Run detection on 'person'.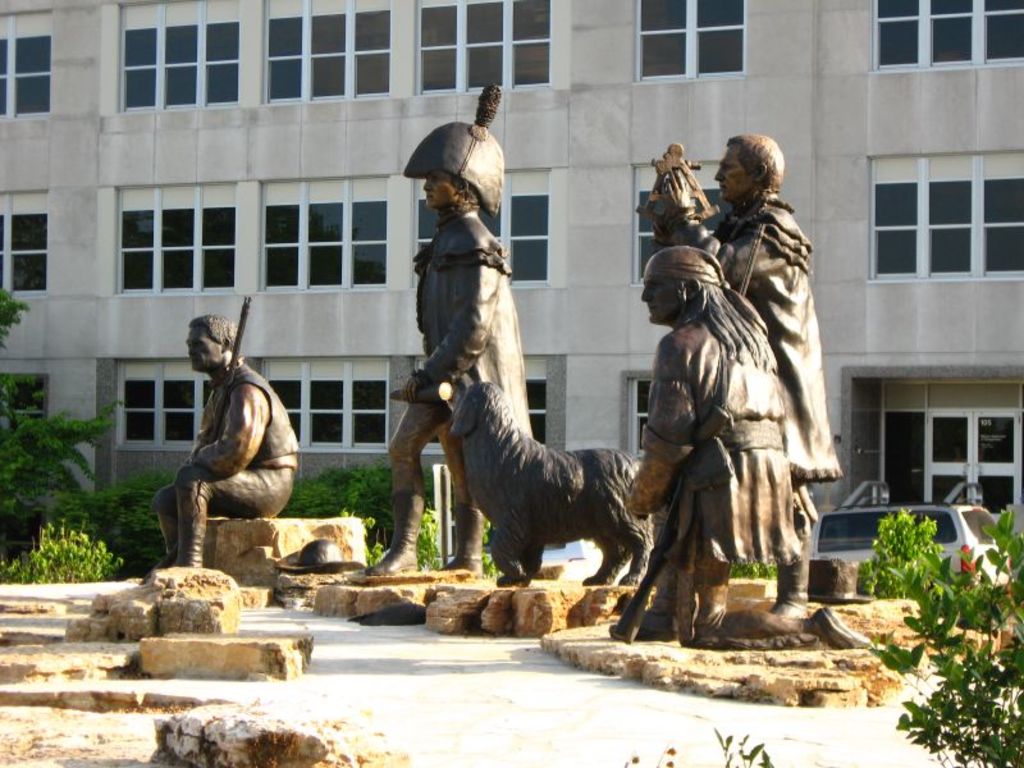
Result: [x1=160, y1=312, x2=300, y2=570].
